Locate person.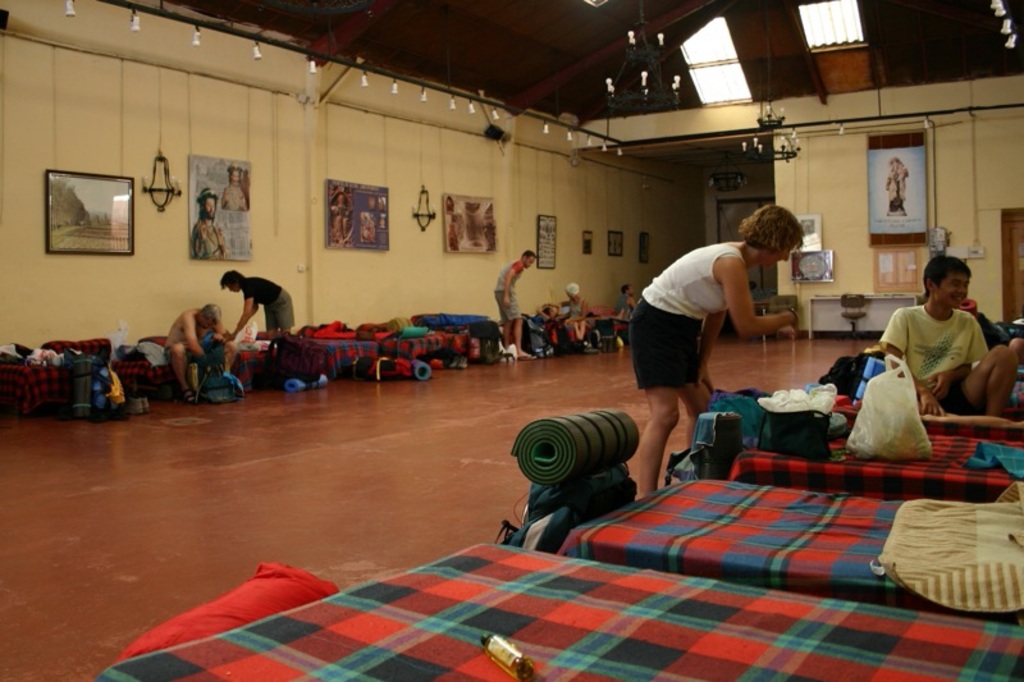
Bounding box: box(488, 247, 539, 366).
